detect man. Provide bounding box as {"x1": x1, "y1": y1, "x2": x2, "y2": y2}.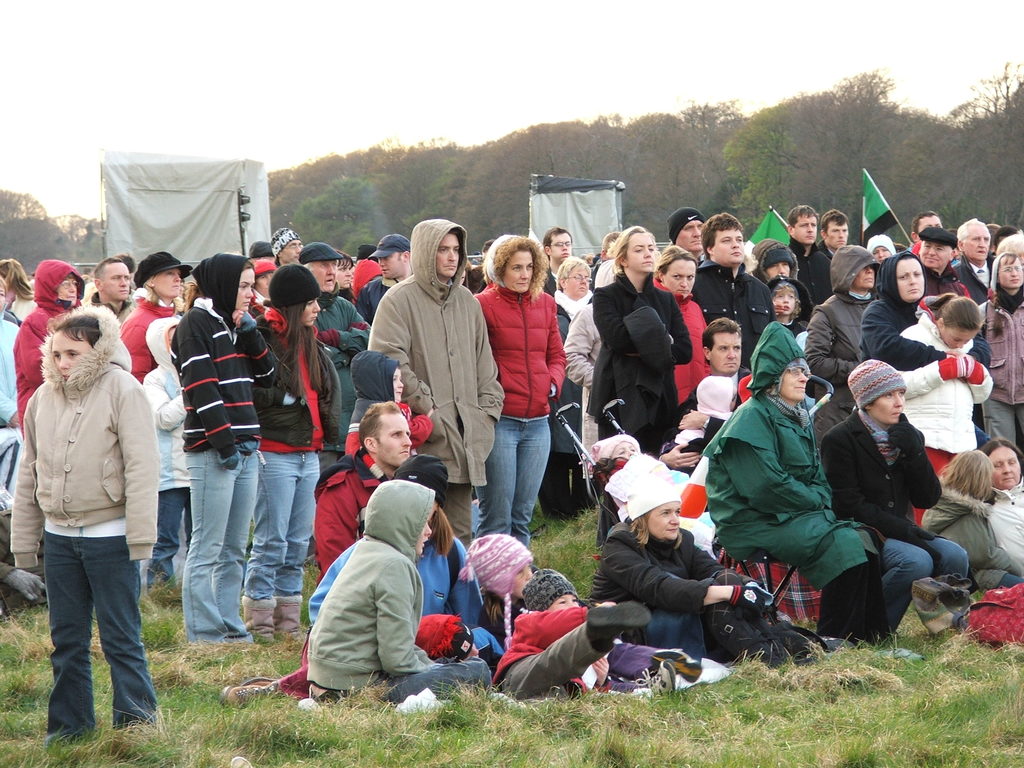
{"x1": 670, "y1": 209, "x2": 715, "y2": 271}.
